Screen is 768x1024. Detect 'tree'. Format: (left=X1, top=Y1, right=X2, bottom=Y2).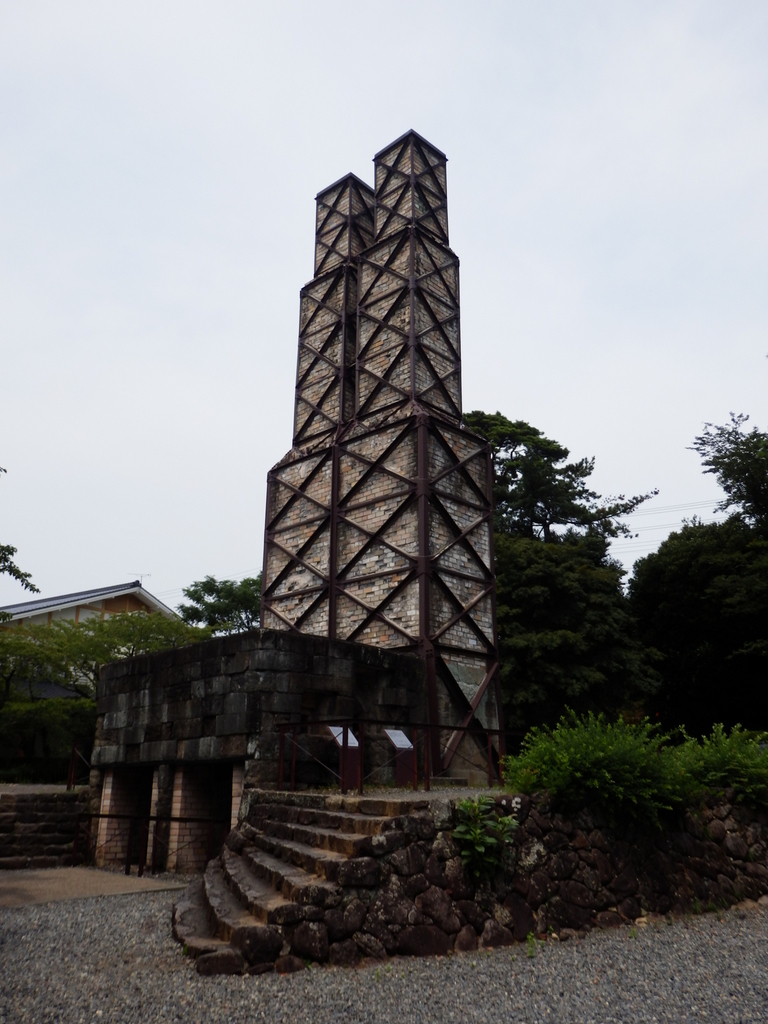
(left=0, top=530, right=173, bottom=786).
